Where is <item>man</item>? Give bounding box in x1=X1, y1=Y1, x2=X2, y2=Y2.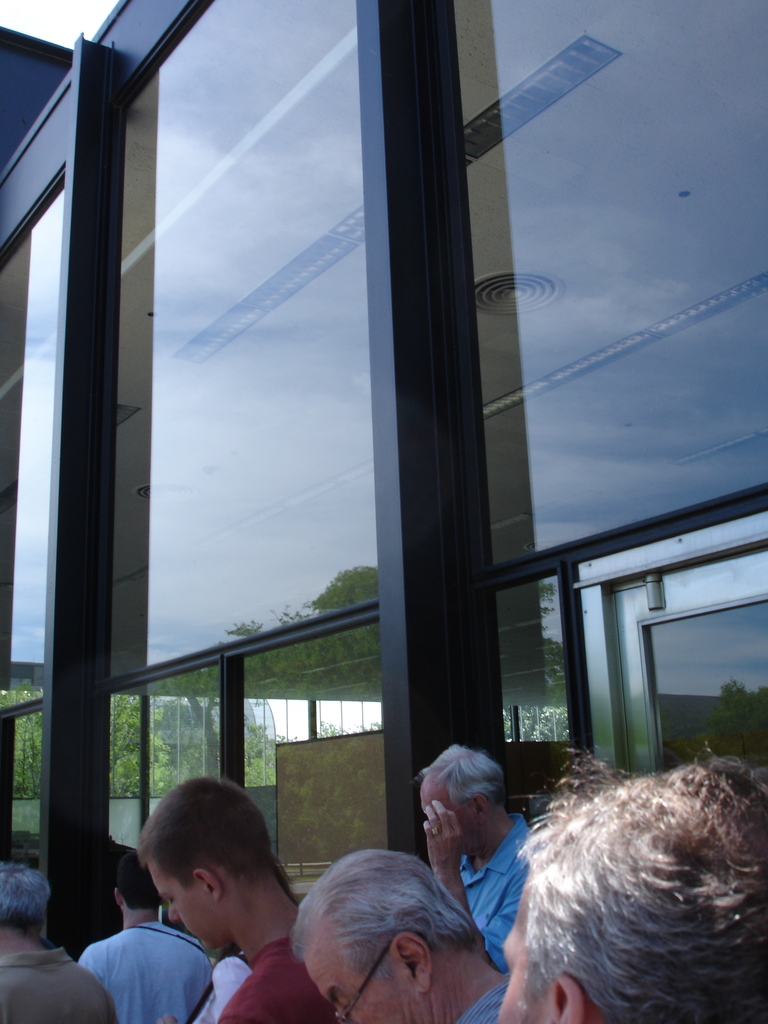
x1=499, y1=753, x2=767, y2=1023.
